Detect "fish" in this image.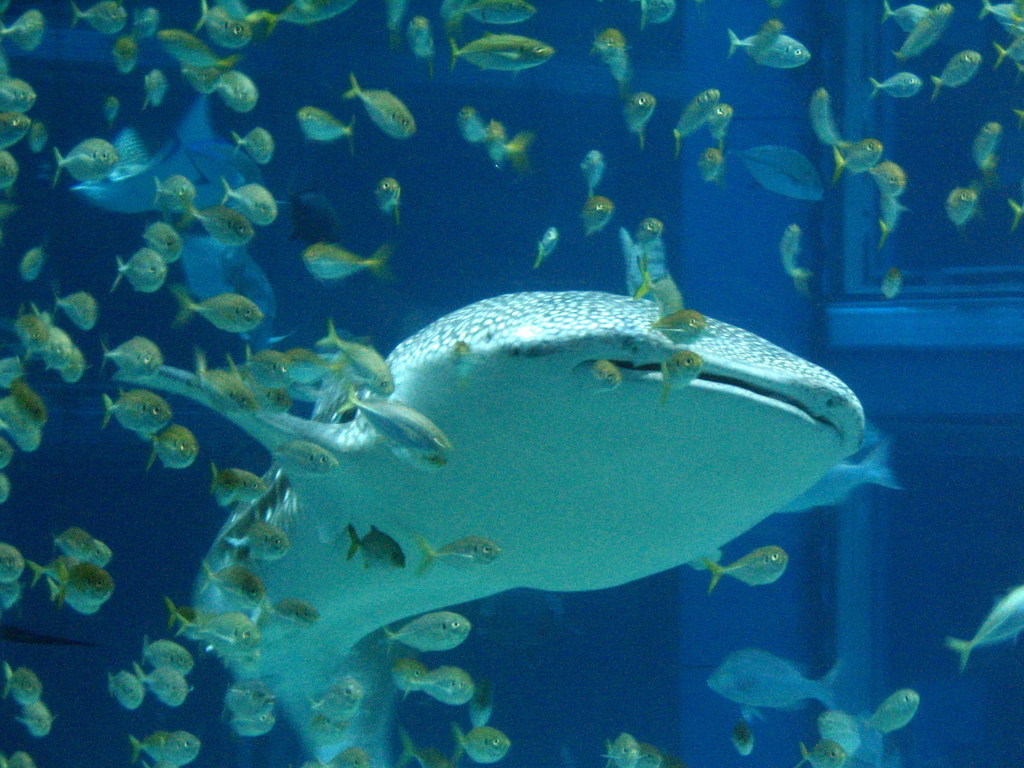
Detection: 945 575 1023 678.
